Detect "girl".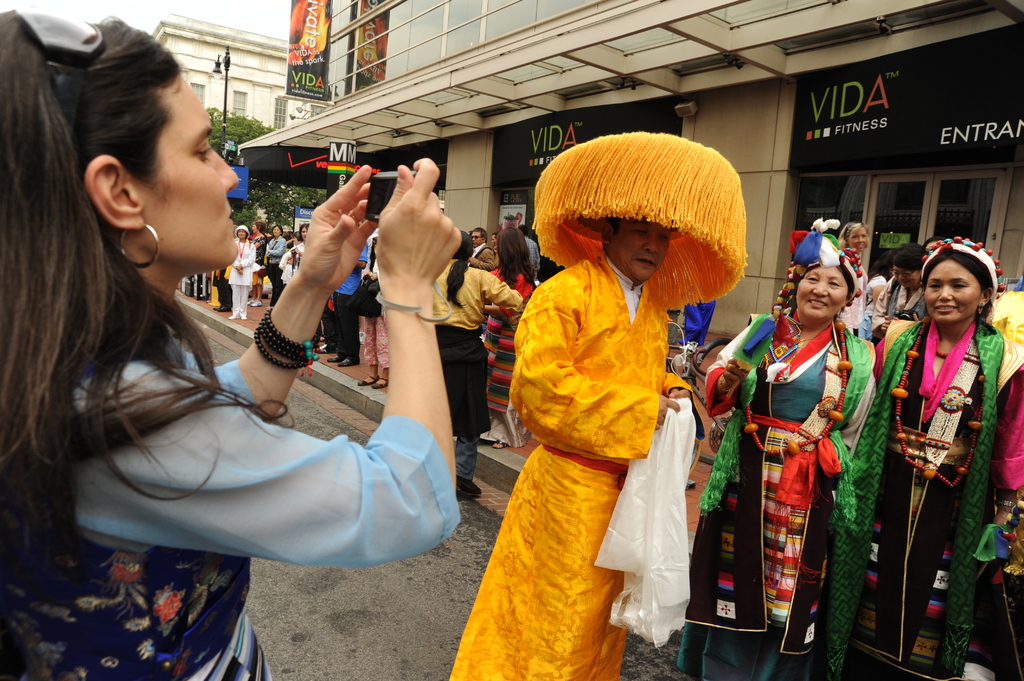
Detected at rect(484, 227, 541, 456).
